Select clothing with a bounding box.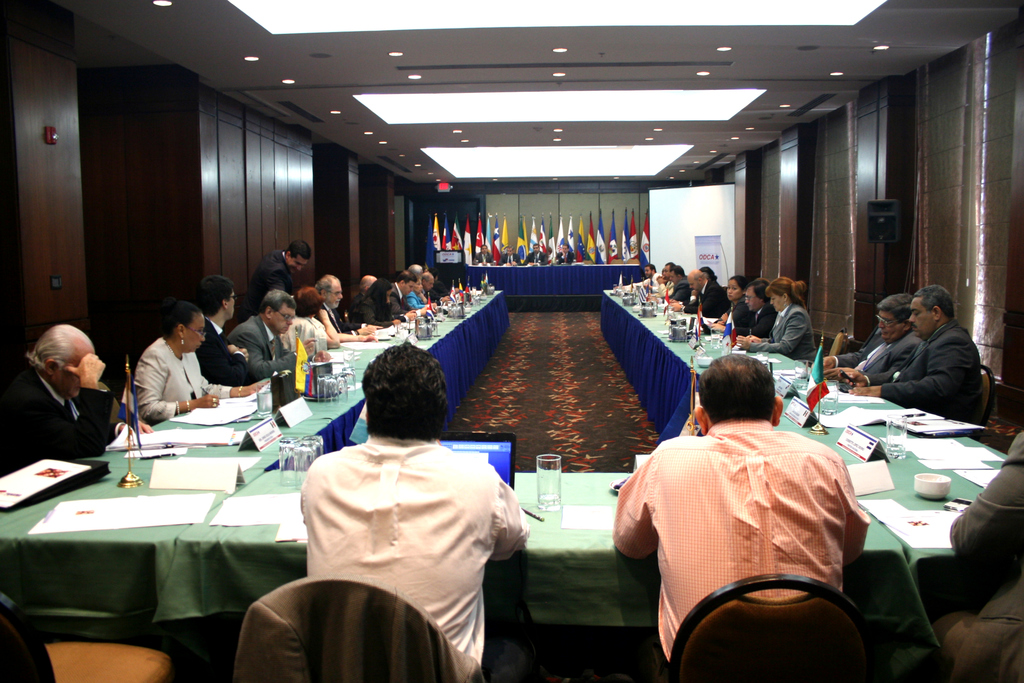
bbox=[499, 254, 518, 264].
